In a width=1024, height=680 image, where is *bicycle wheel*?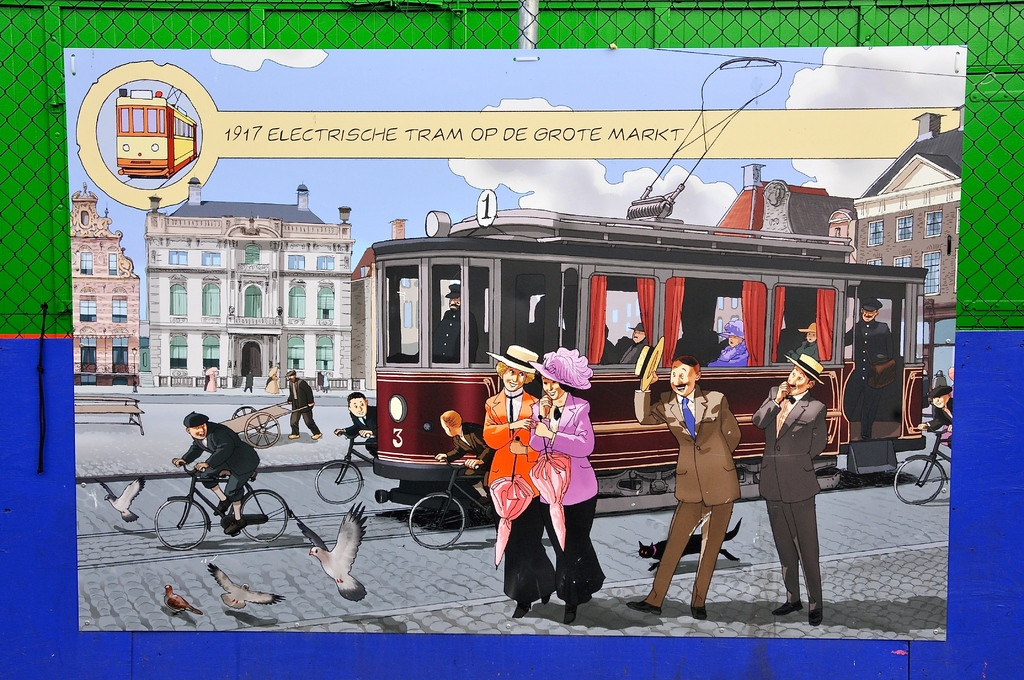
region(239, 489, 287, 546).
